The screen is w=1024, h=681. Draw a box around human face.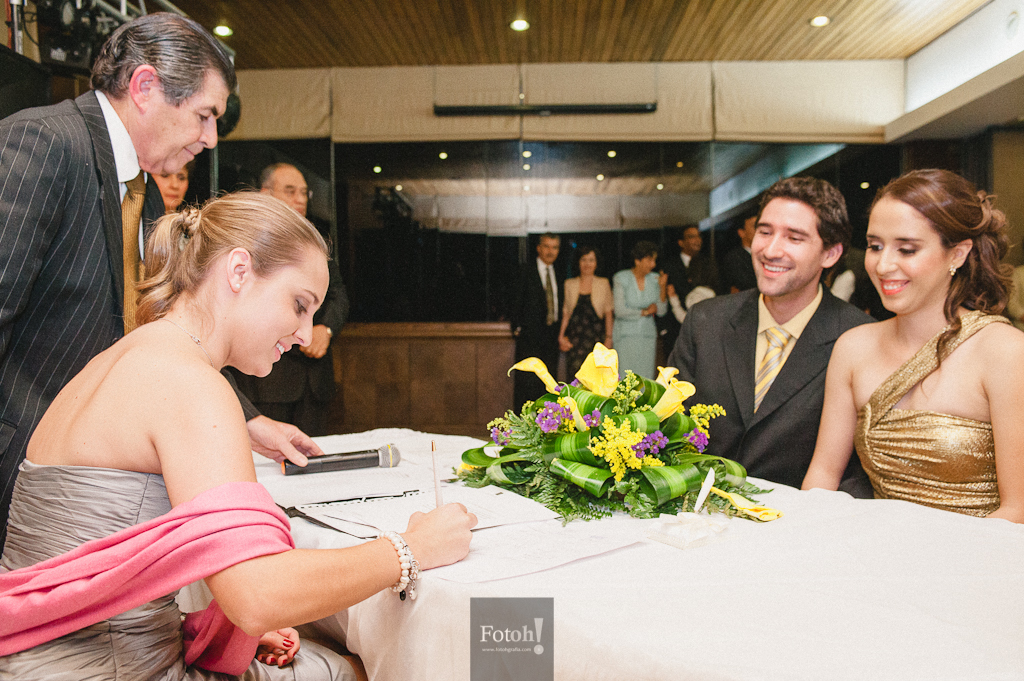
149 90 229 173.
